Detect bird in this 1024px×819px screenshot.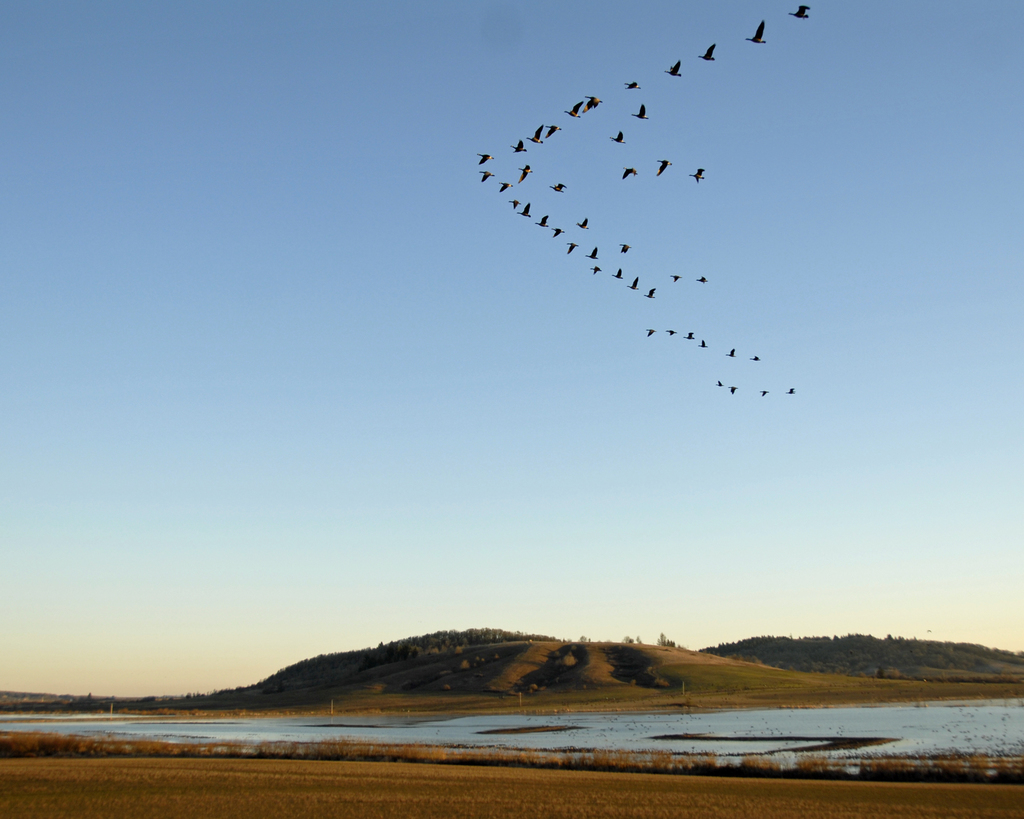
Detection: select_region(558, 102, 582, 120).
